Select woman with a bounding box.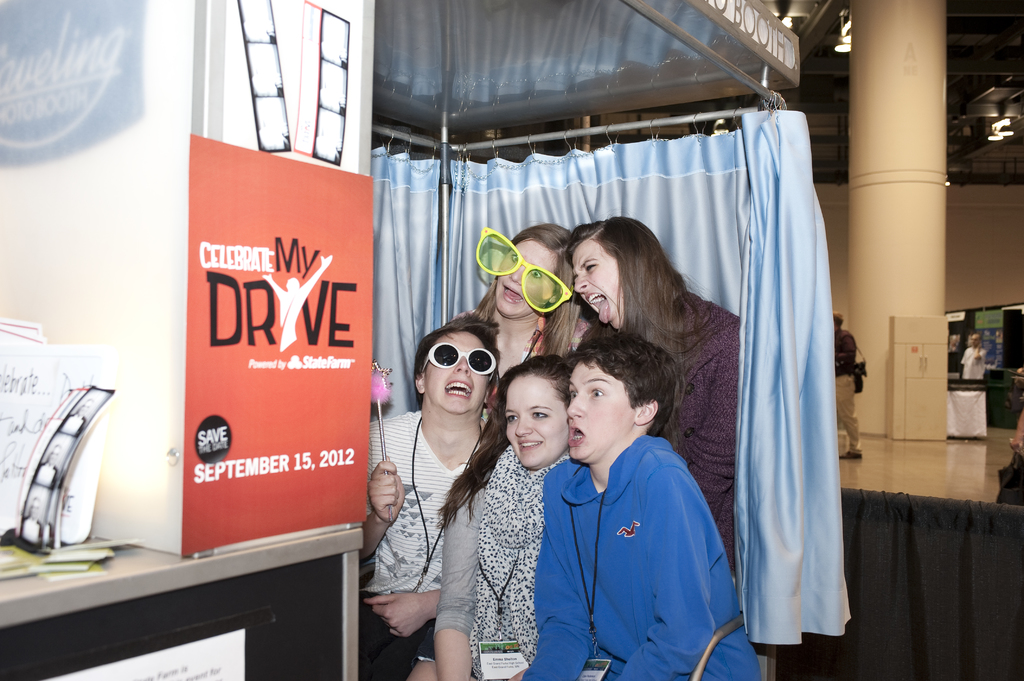
region(557, 211, 745, 561).
